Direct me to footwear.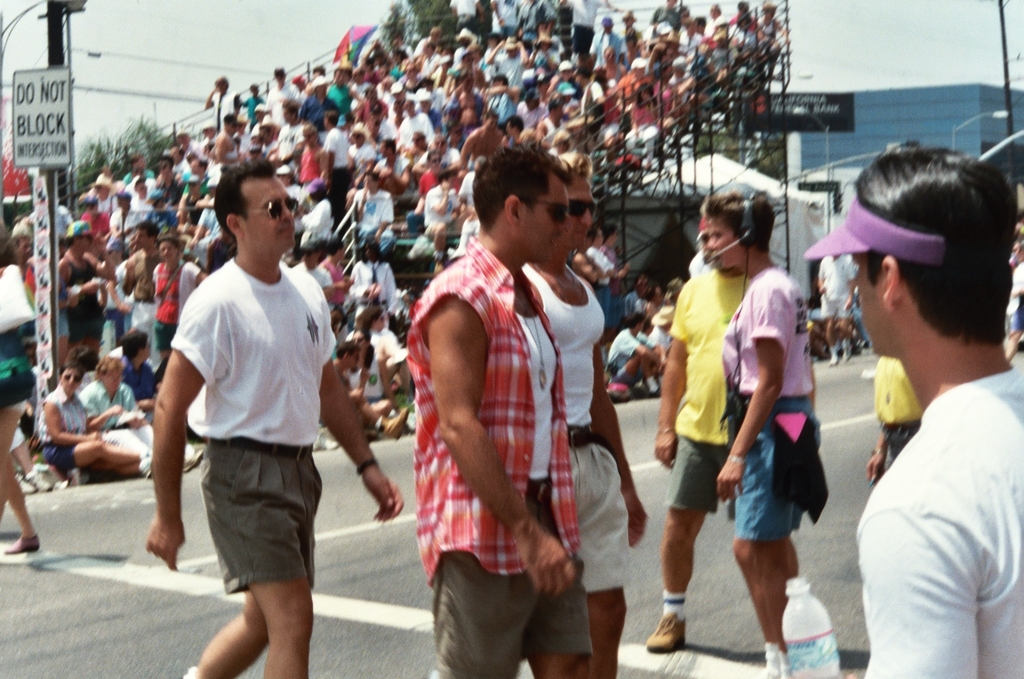
Direction: bbox=(383, 405, 404, 439).
